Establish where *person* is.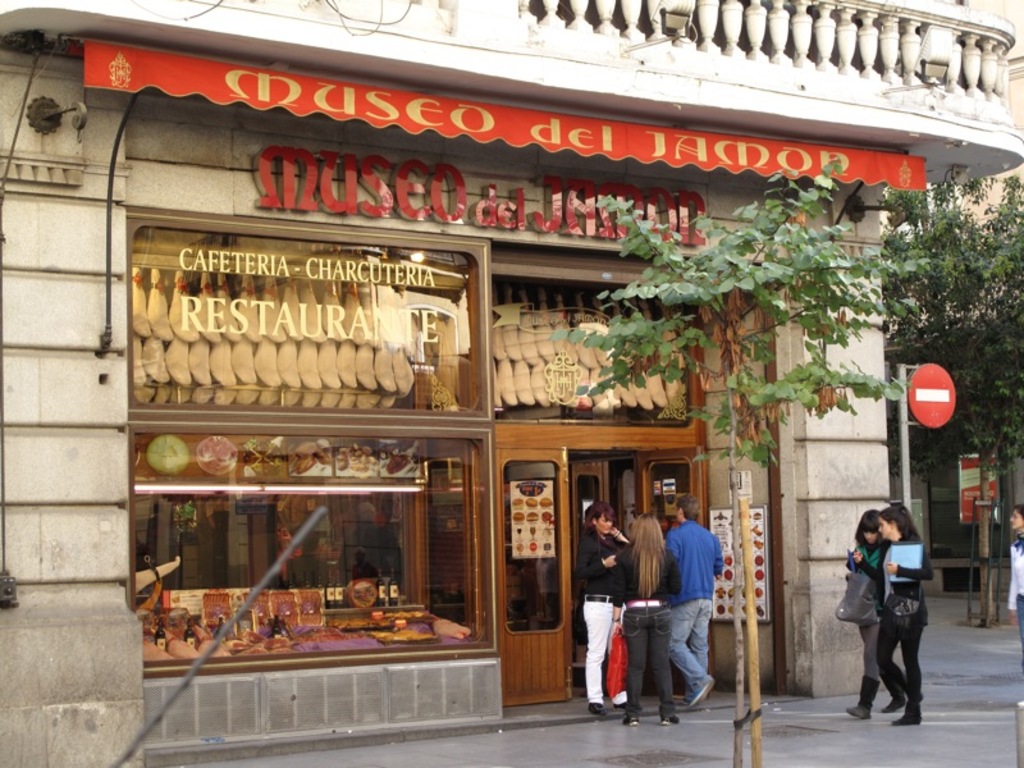
Established at <box>620,516,677,723</box>.
